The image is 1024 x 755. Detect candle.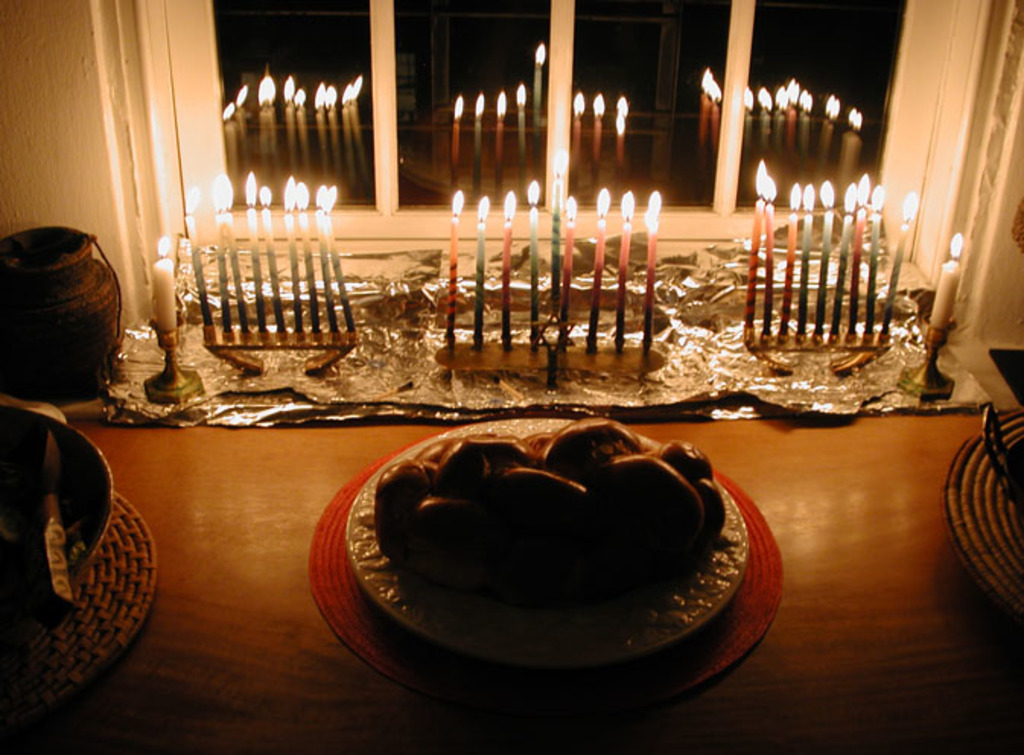
Detection: (743,113,756,151).
